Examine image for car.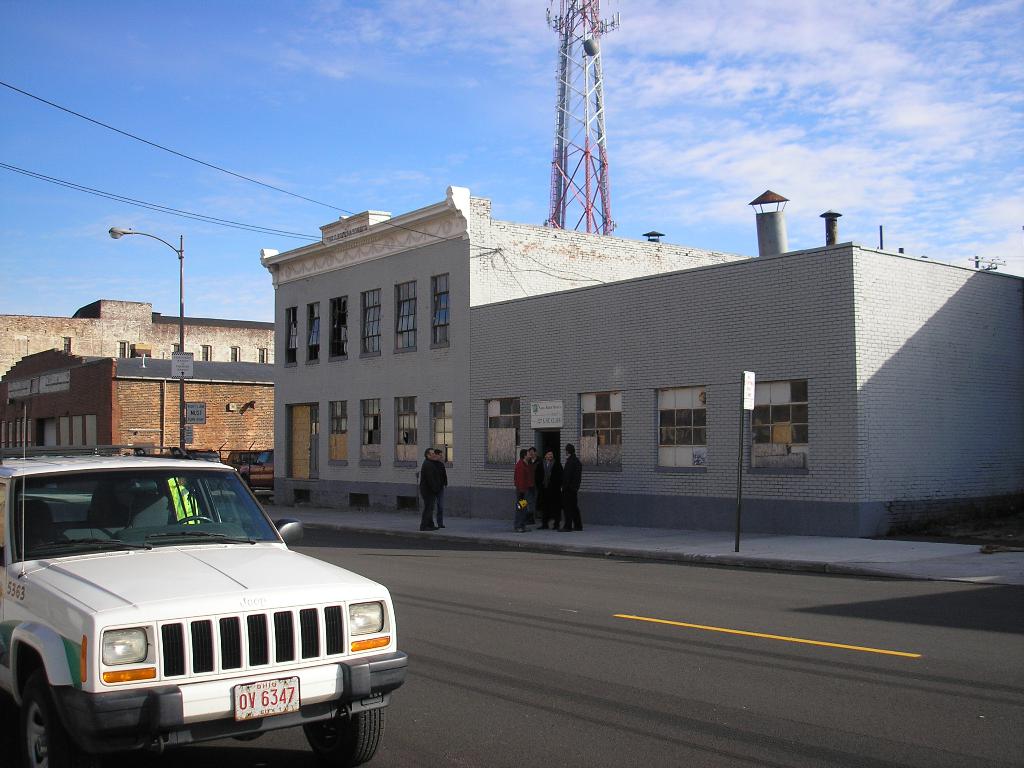
Examination result: box=[0, 407, 407, 765].
